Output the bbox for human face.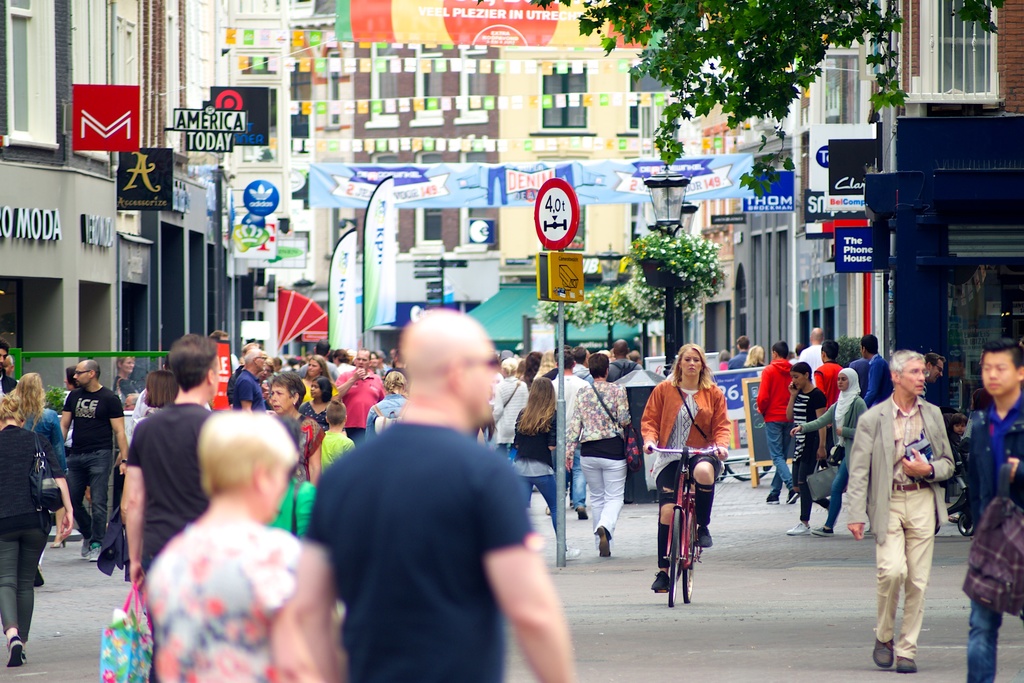
836,372,849,390.
